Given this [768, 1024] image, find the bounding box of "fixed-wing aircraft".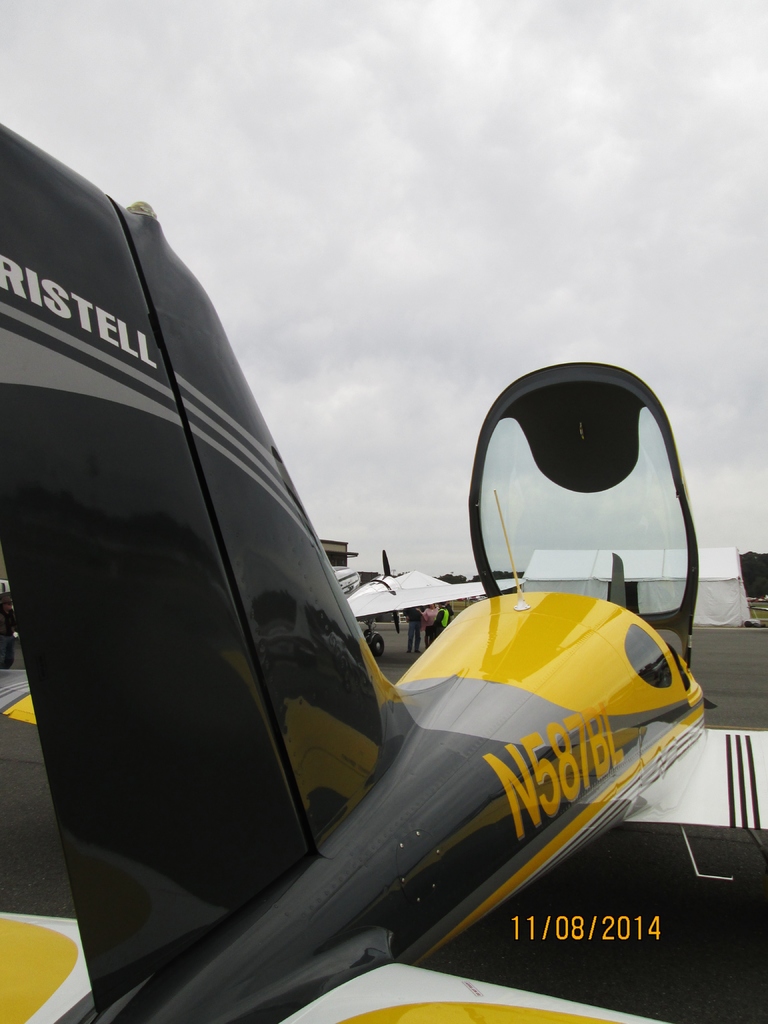
332 543 534 657.
